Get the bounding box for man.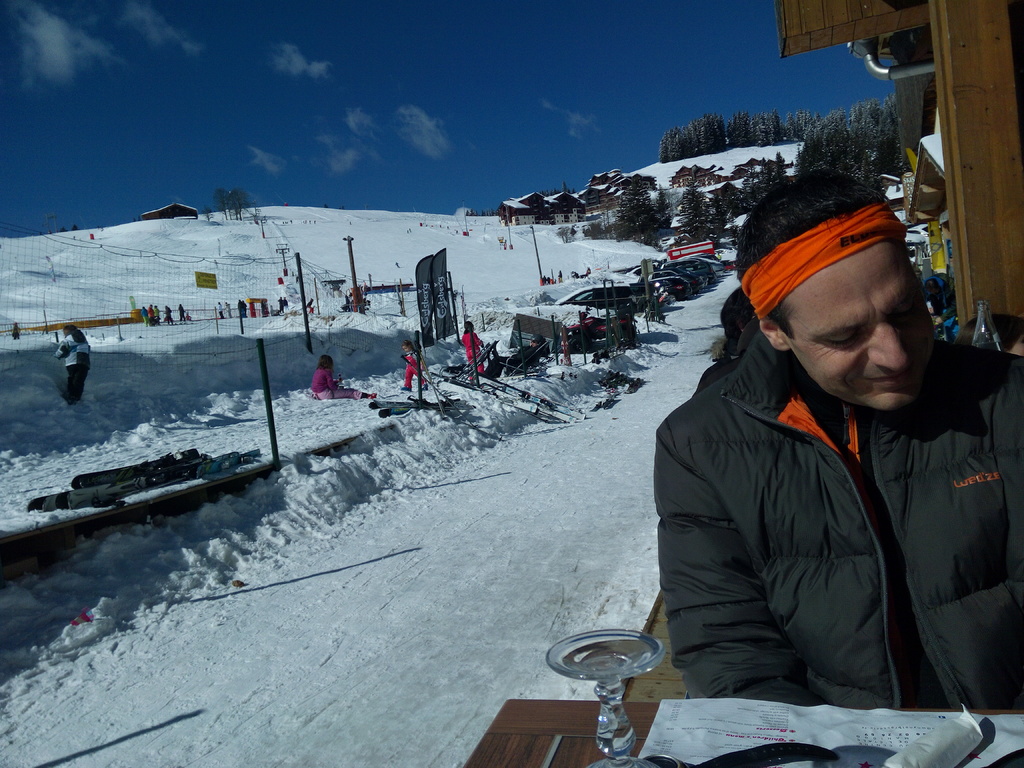
pyautogui.locateOnScreen(646, 170, 1023, 705).
